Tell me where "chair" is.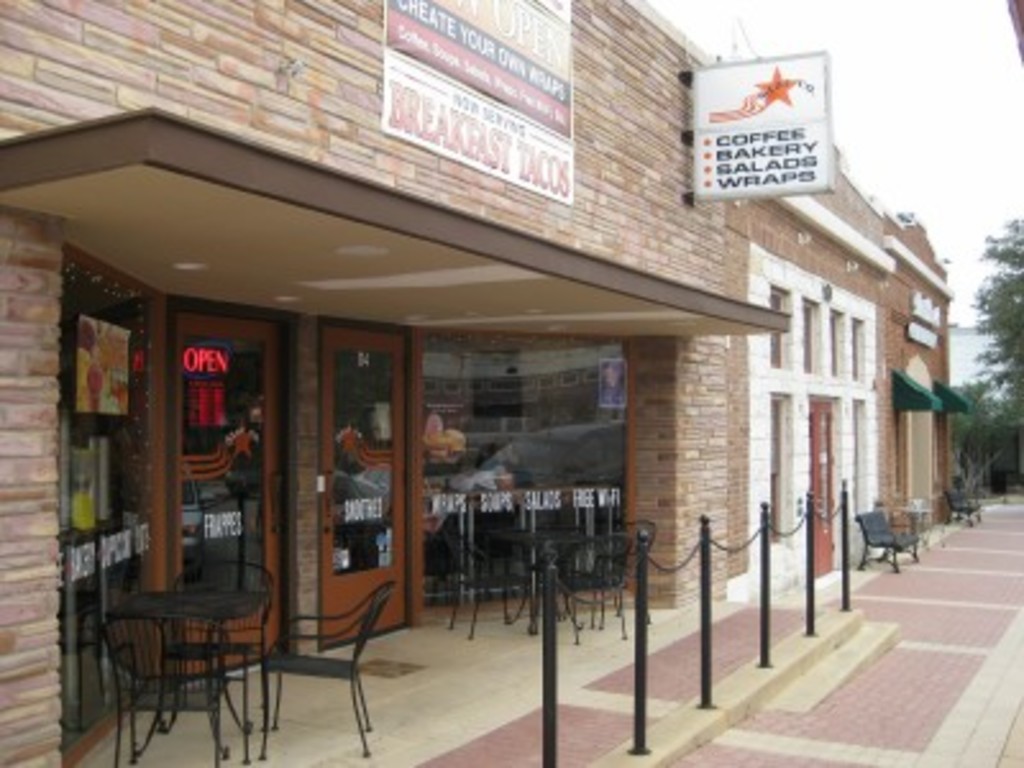
"chair" is at BBox(223, 568, 381, 755).
